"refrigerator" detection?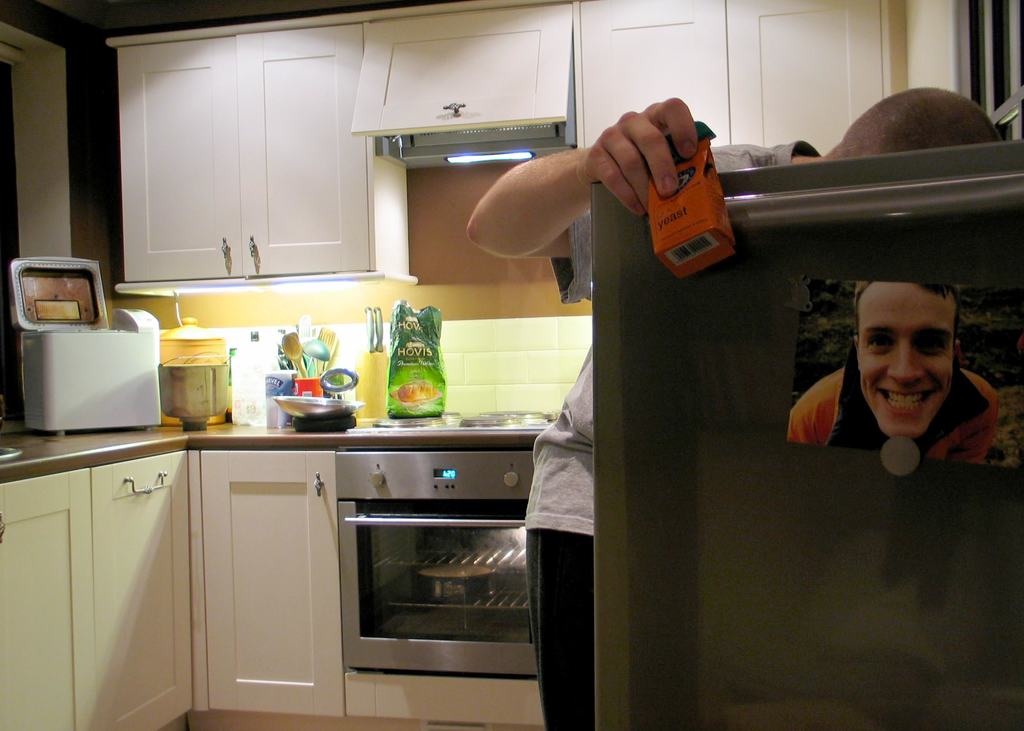
x1=594 y1=140 x2=1018 y2=725
